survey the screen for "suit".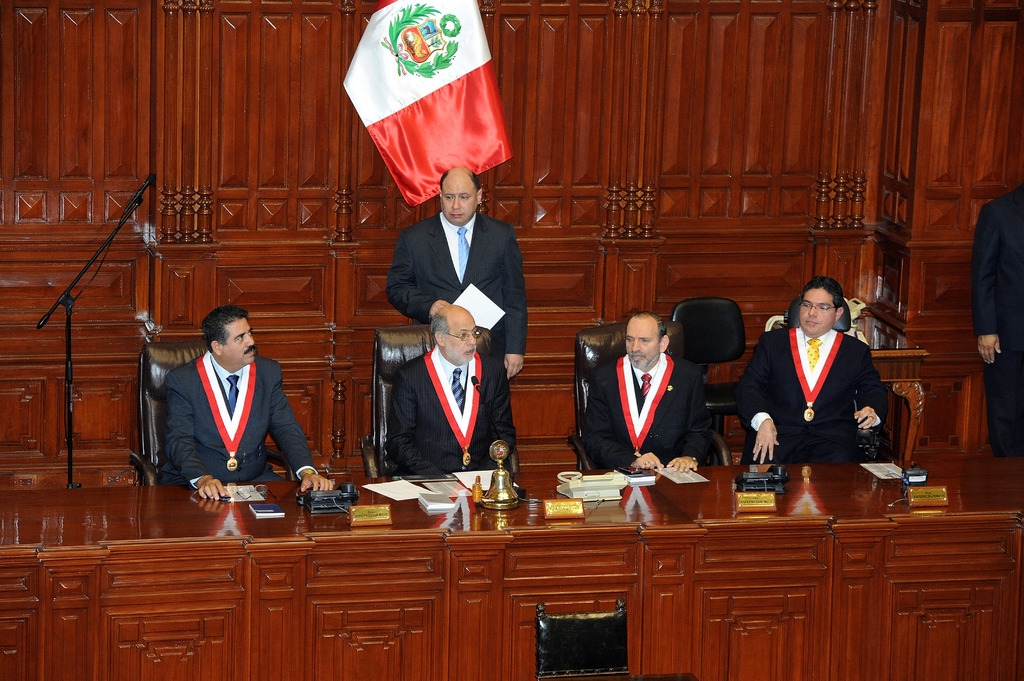
Survey found: x1=383 y1=345 x2=518 y2=475.
